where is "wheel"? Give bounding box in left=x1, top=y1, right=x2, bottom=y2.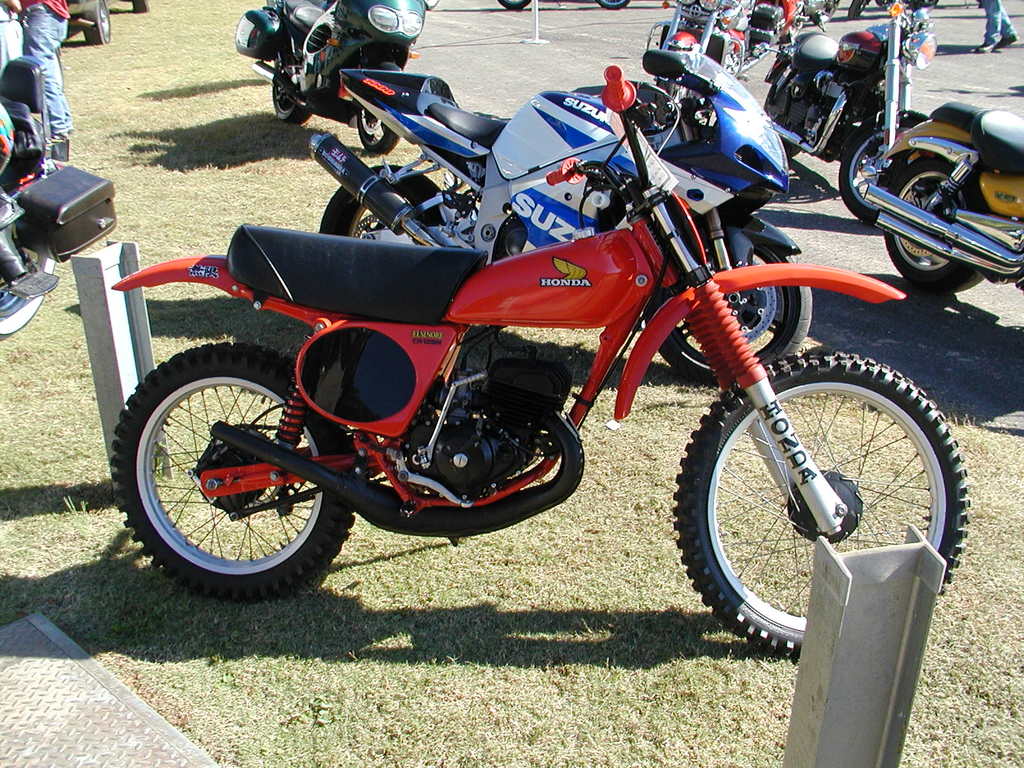
left=83, top=0, right=113, bottom=44.
